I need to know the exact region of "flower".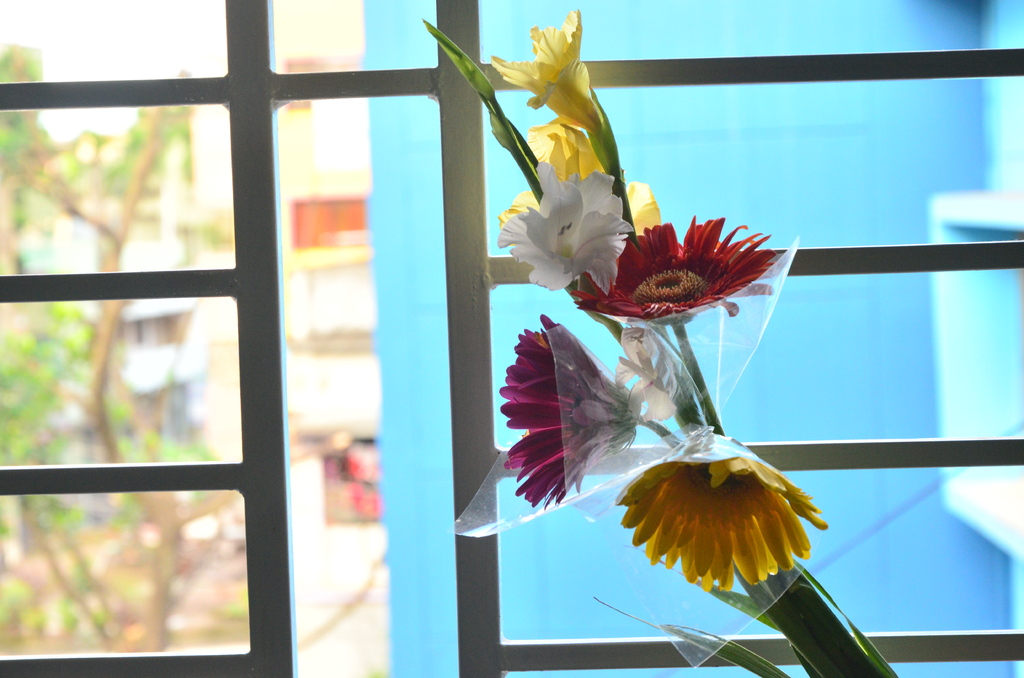
Region: rect(493, 5, 833, 590).
